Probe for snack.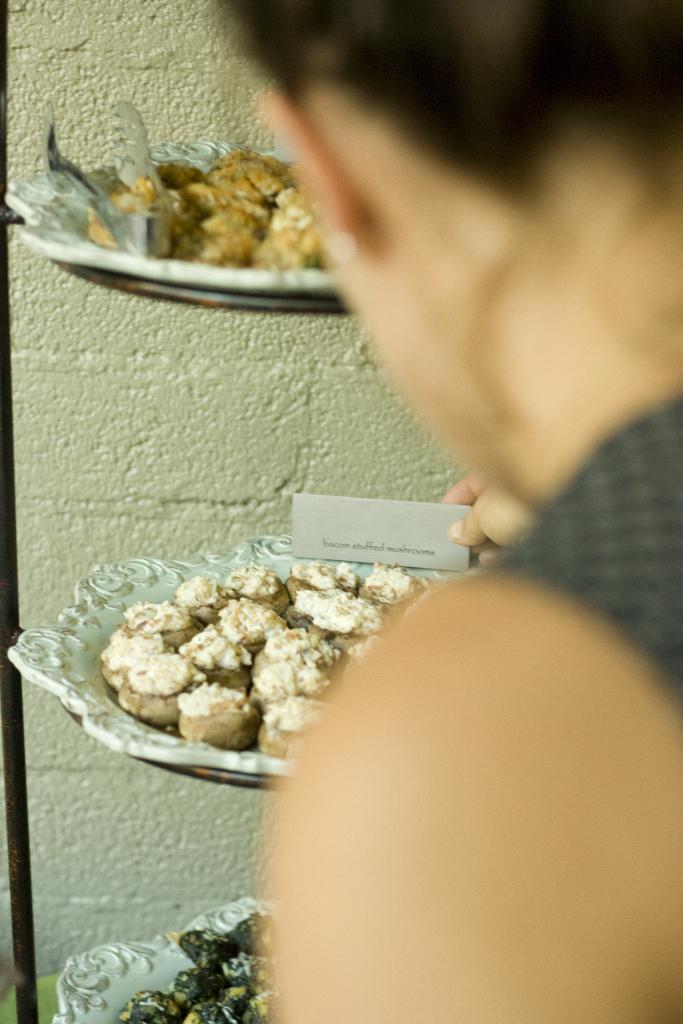
Probe result: <region>83, 562, 400, 761</region>.
